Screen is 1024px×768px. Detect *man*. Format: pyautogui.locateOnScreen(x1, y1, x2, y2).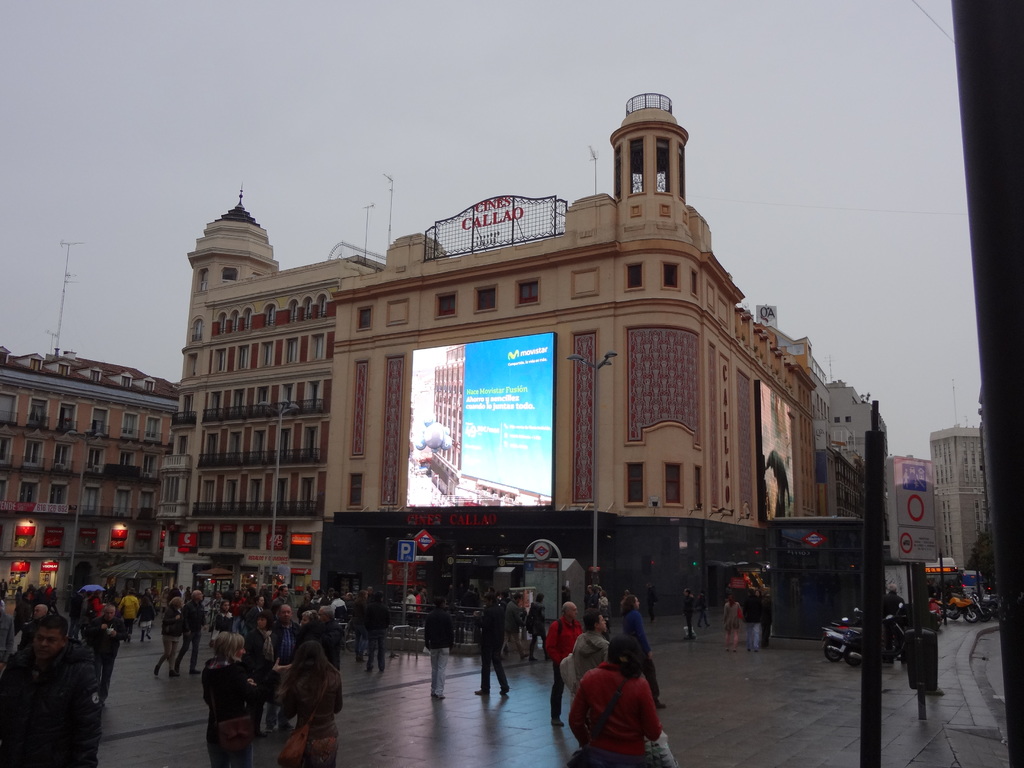
pyautogui.locateOnScreen(267, 605, 303, 726).
